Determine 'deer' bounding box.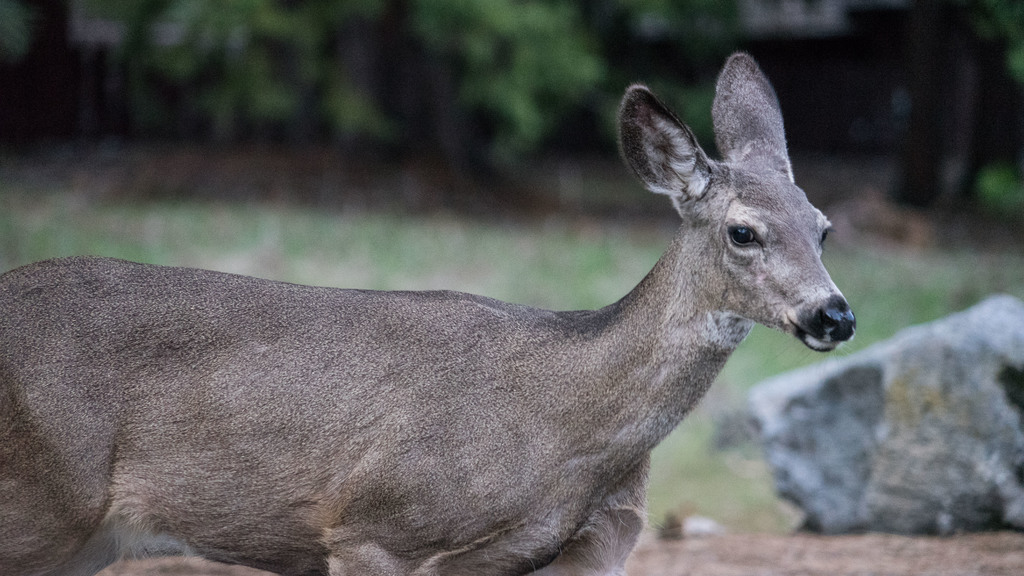
Determined: region(0, 51, 855, 575).
